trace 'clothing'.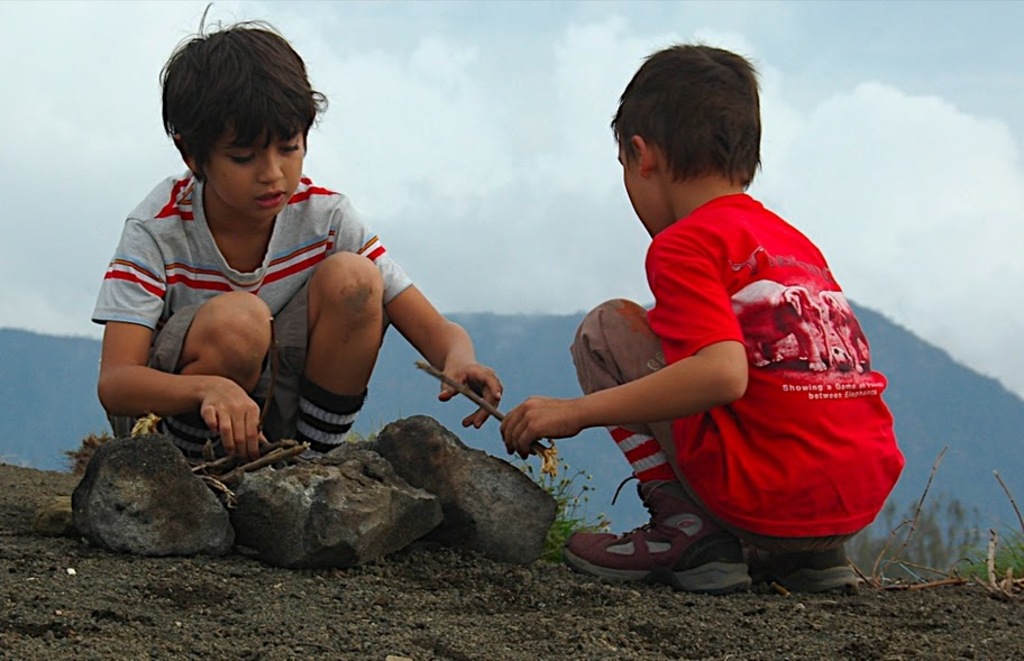
Traced to 153,282,311,456.
